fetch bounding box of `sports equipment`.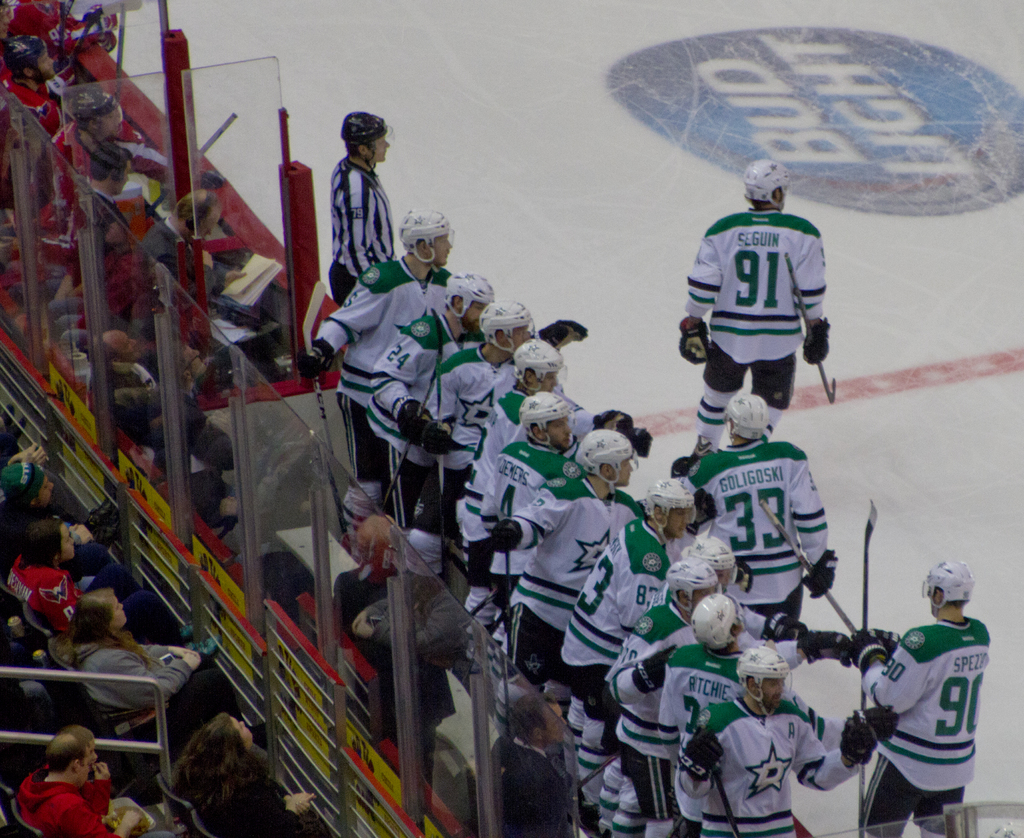
Bbox: {"left": 664, "top": 558, "right": 720, "bottom": 616}.
